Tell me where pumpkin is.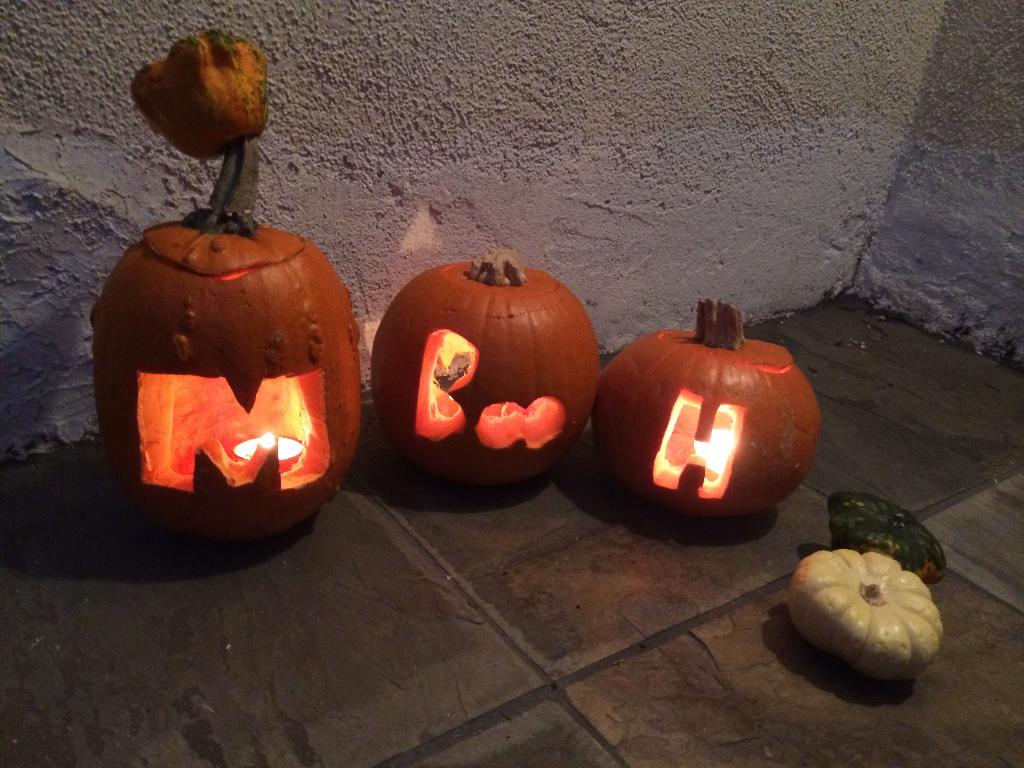
pumpkin is at <bbox>131, 22, 274, 165</bbox>.
